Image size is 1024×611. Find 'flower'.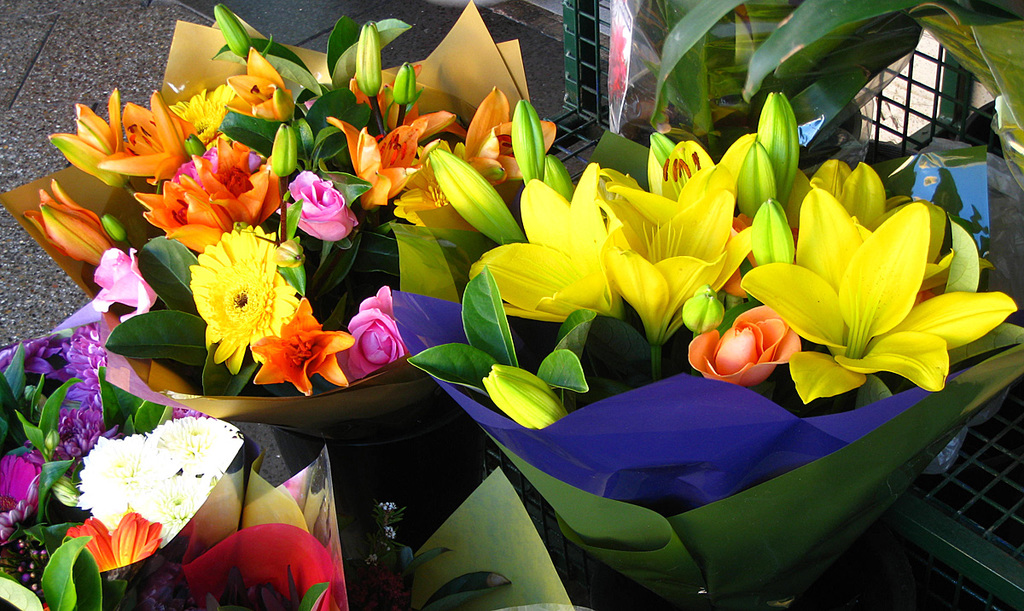
select_region(230, 45, 299, 123).
